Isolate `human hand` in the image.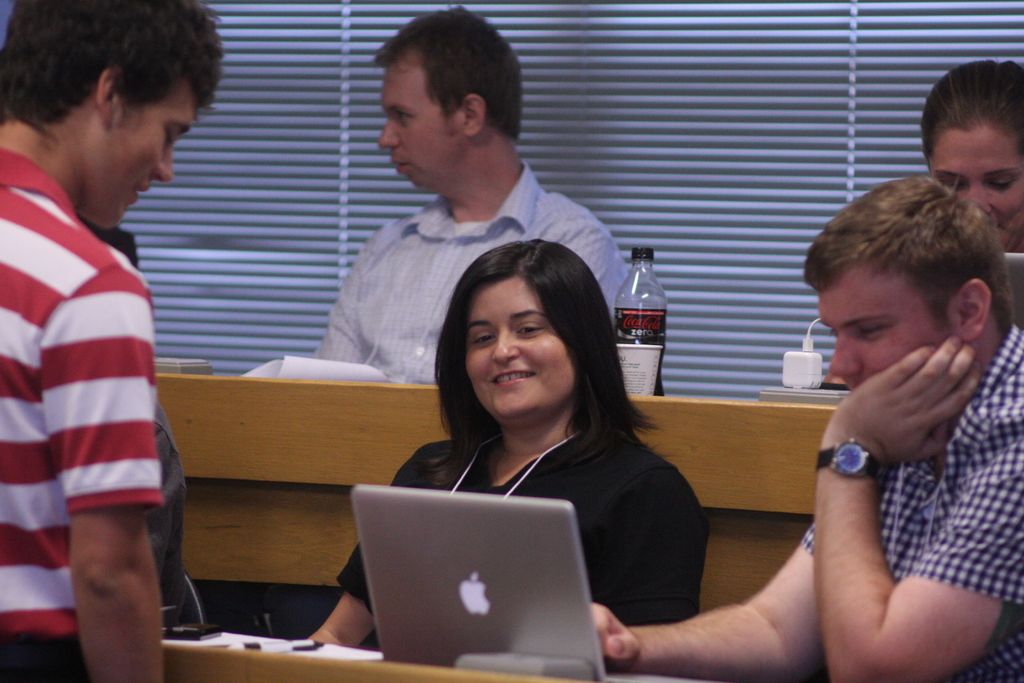
Isolated region: [x1=589, y1=602, x2=643, y2=672].
